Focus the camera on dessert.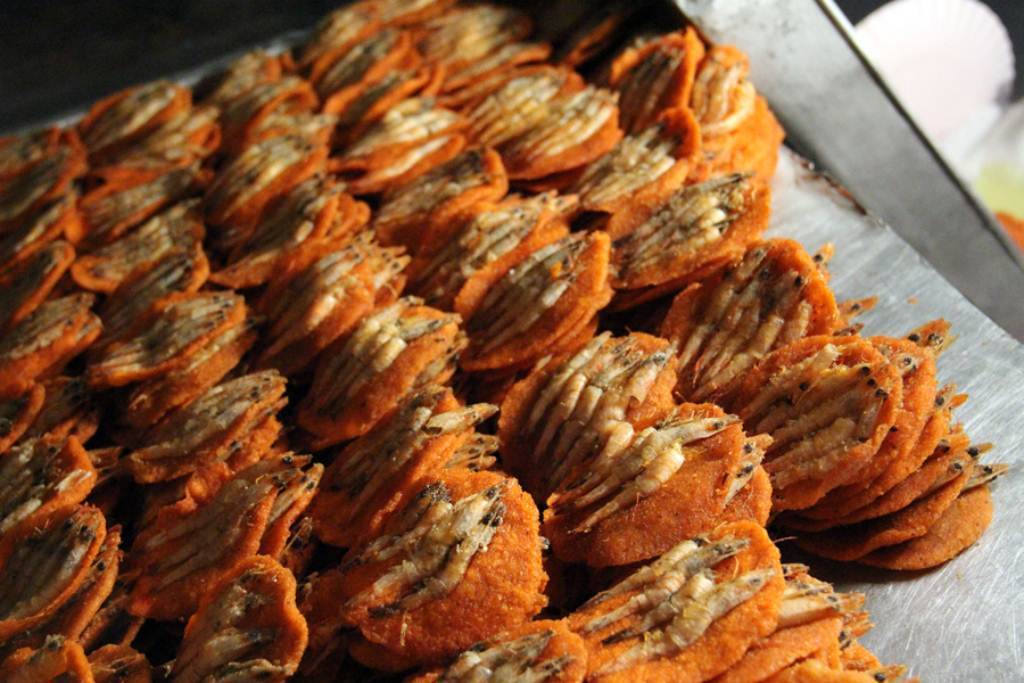
Focus region: rect(544, 403, 776, 584).
